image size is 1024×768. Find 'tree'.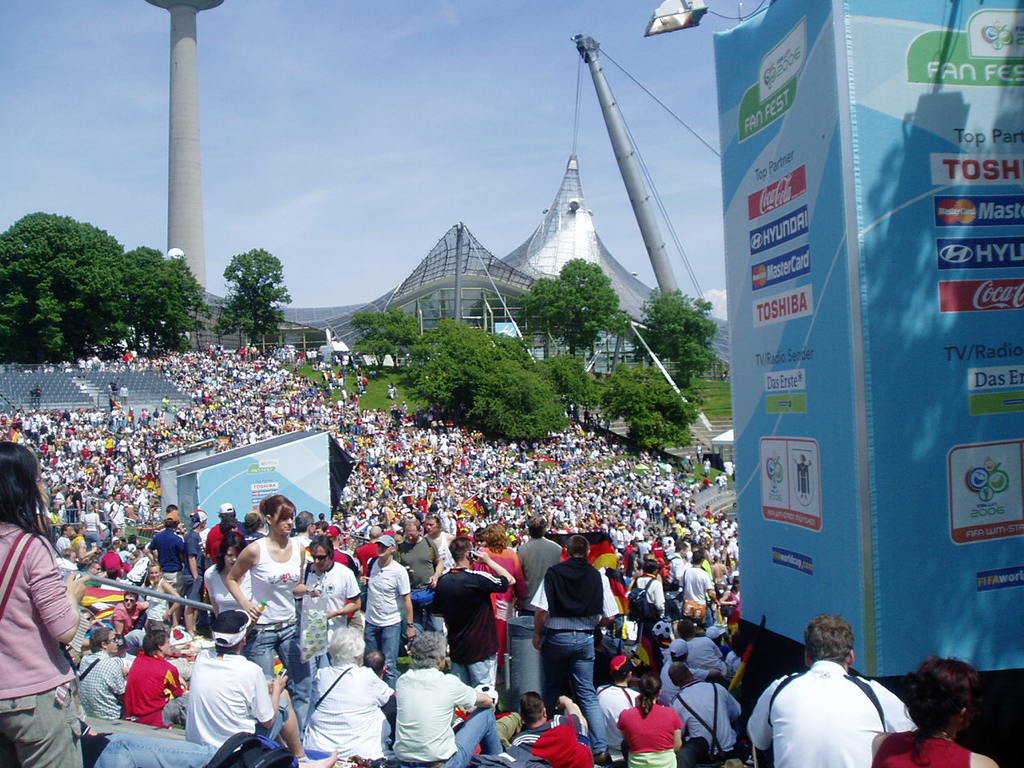
bbox=(646, 290, 717, 394).
